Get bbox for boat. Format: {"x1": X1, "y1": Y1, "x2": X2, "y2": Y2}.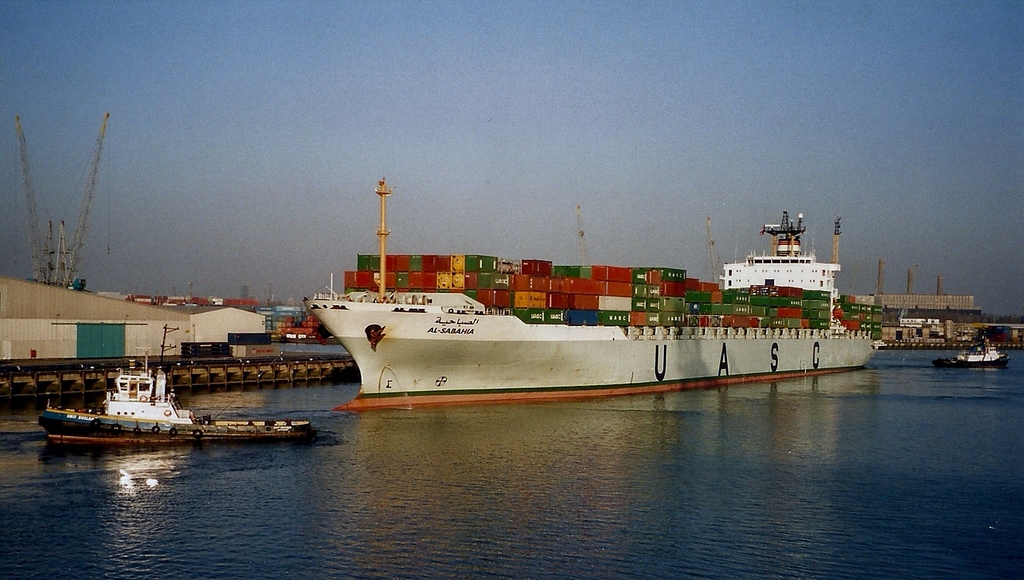
{"x1": 945, "y1": 330, "x2": 999, "y2": 371}.
